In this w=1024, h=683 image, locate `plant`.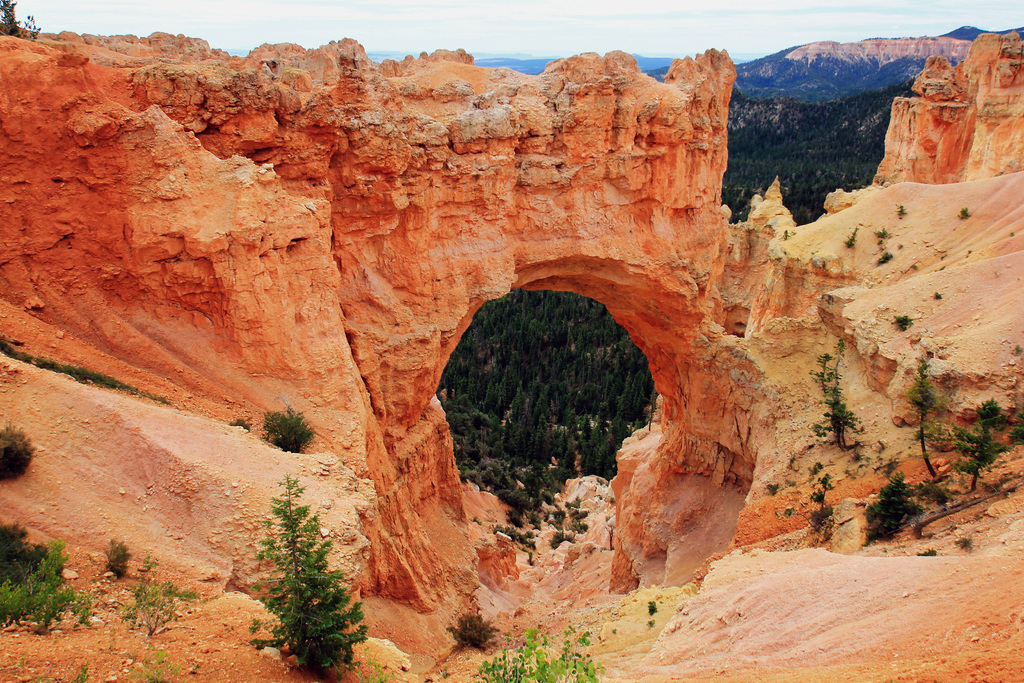
Bounding box: 255,404,314,456.
